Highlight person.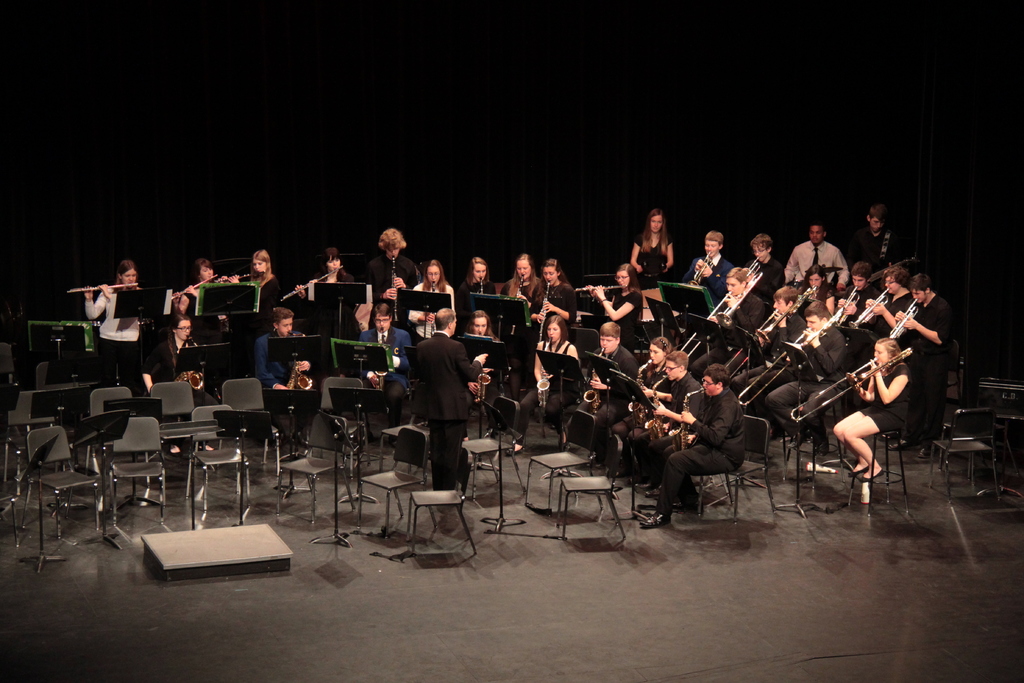
Highlighted region: {"left": 529, "top": 258, "right": 583, "bottom": 325}.
